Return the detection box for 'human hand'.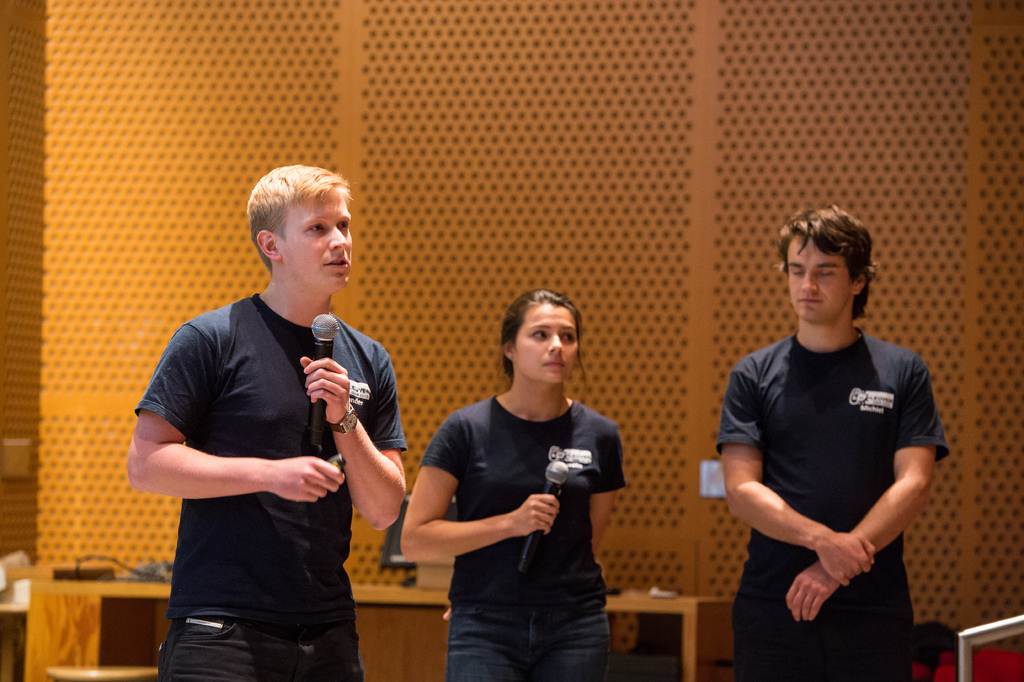
region(515, 494, 562, 536).
